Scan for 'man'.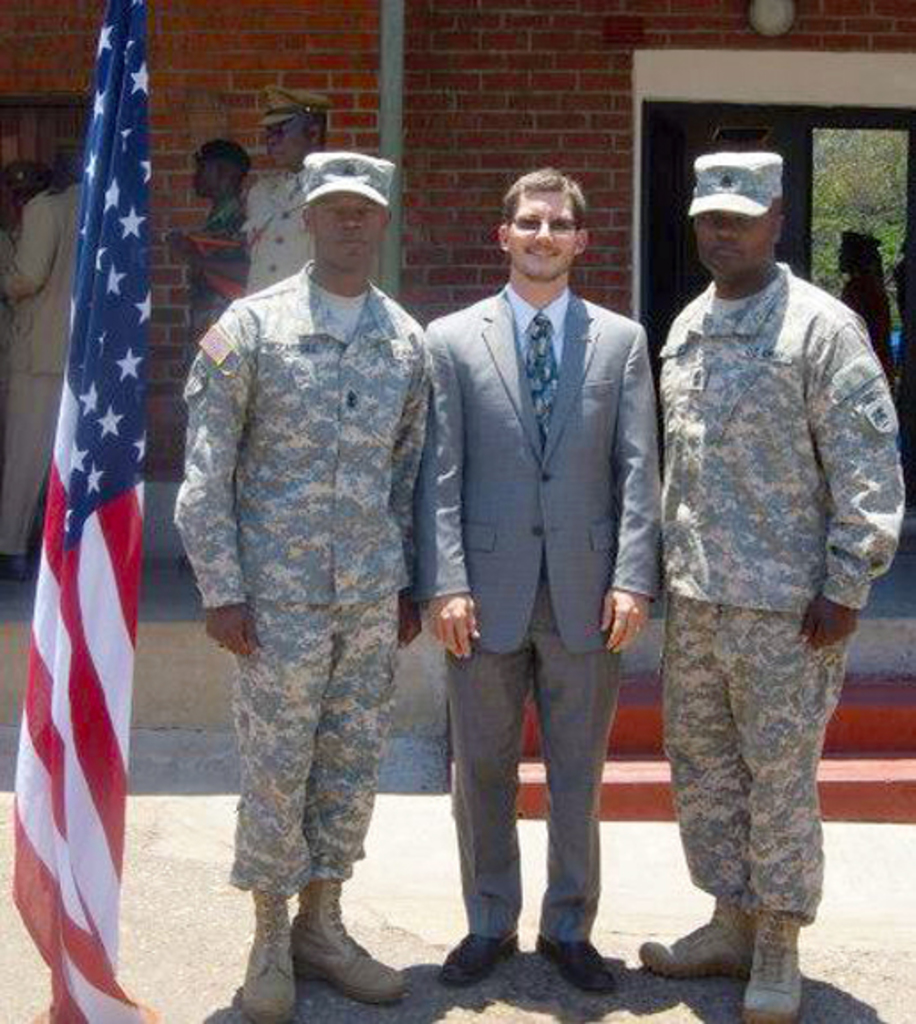
Scan result: [164, 144, 445, 1022].
